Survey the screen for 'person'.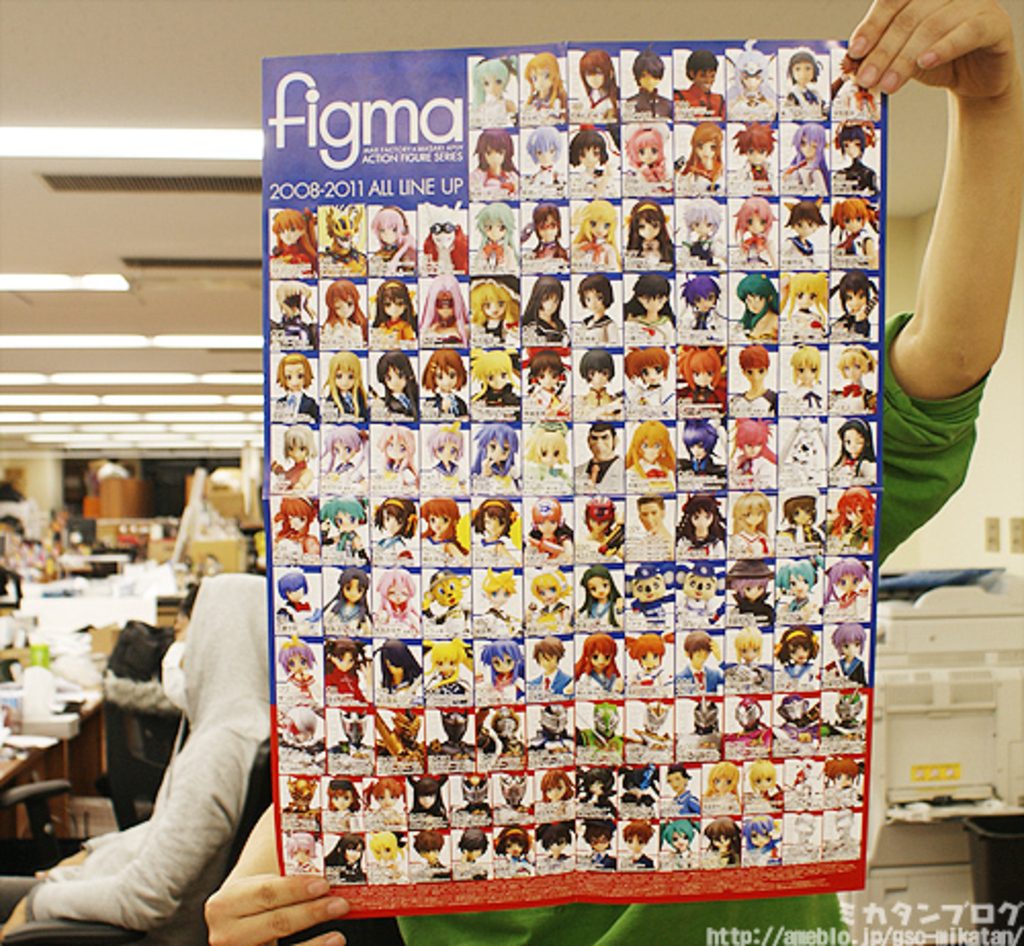
Survey found: 434 643 467 684.
